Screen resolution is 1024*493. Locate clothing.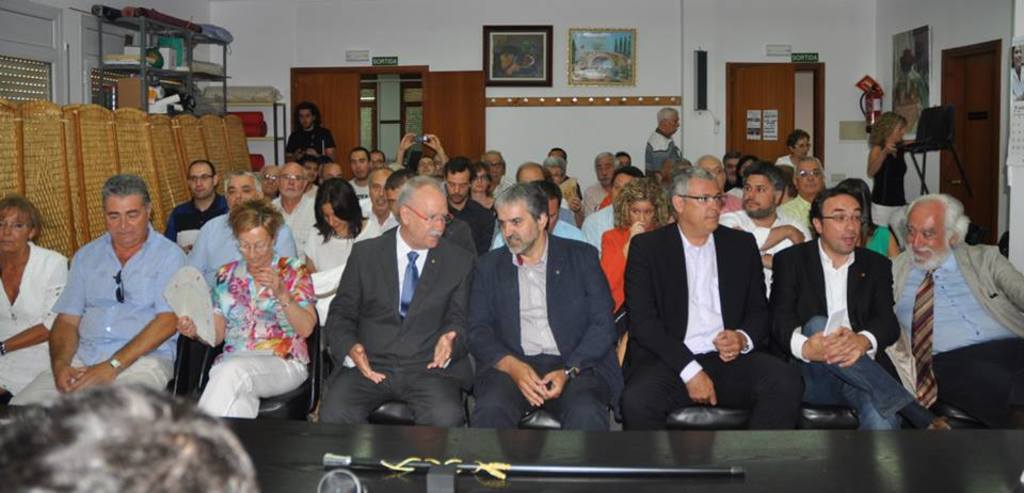
detection(353, 171, 382, 208).
